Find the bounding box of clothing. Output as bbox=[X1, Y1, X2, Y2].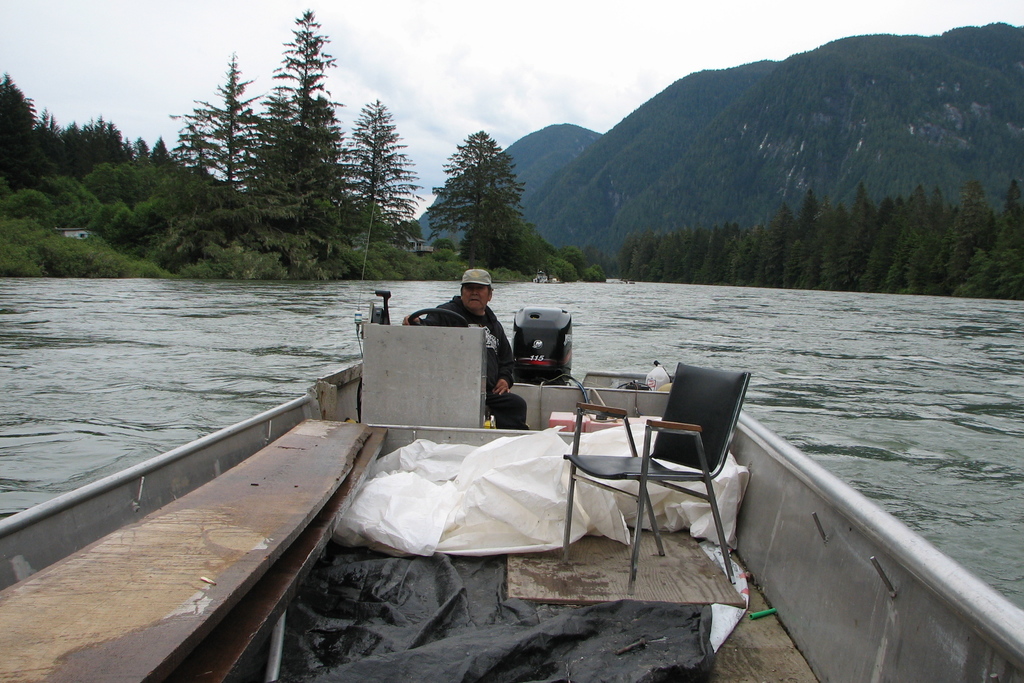
bbox=[424, 297, 526, 429].
